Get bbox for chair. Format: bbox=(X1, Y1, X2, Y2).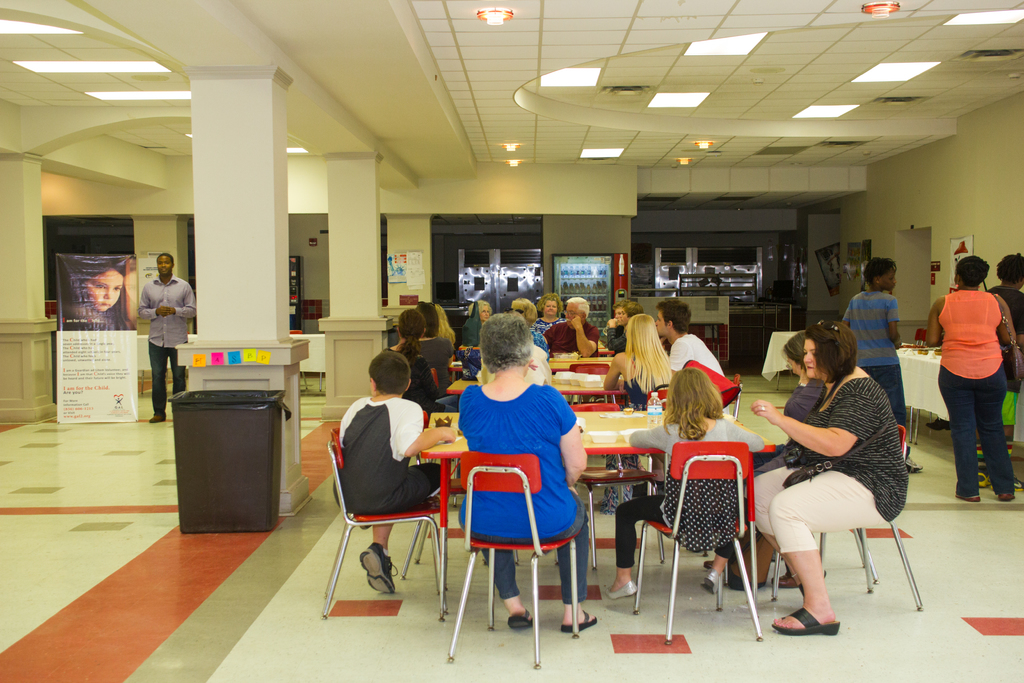
bbox=(632, 441, 768, 646).
